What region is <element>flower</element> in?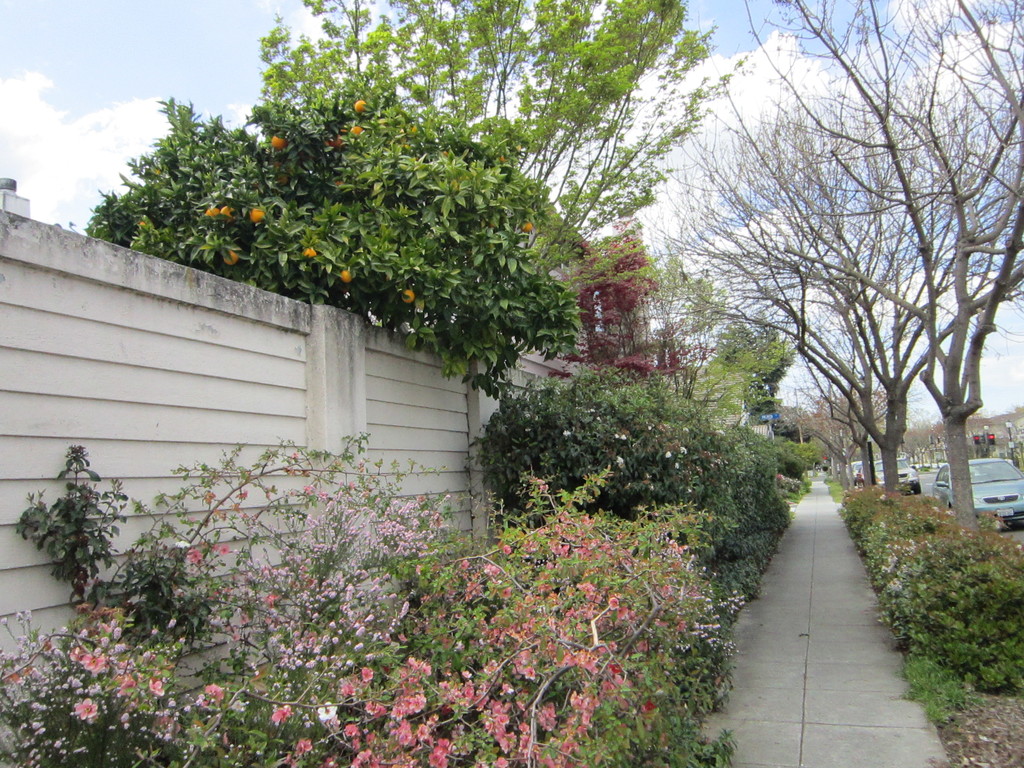
673:461:680:470.
